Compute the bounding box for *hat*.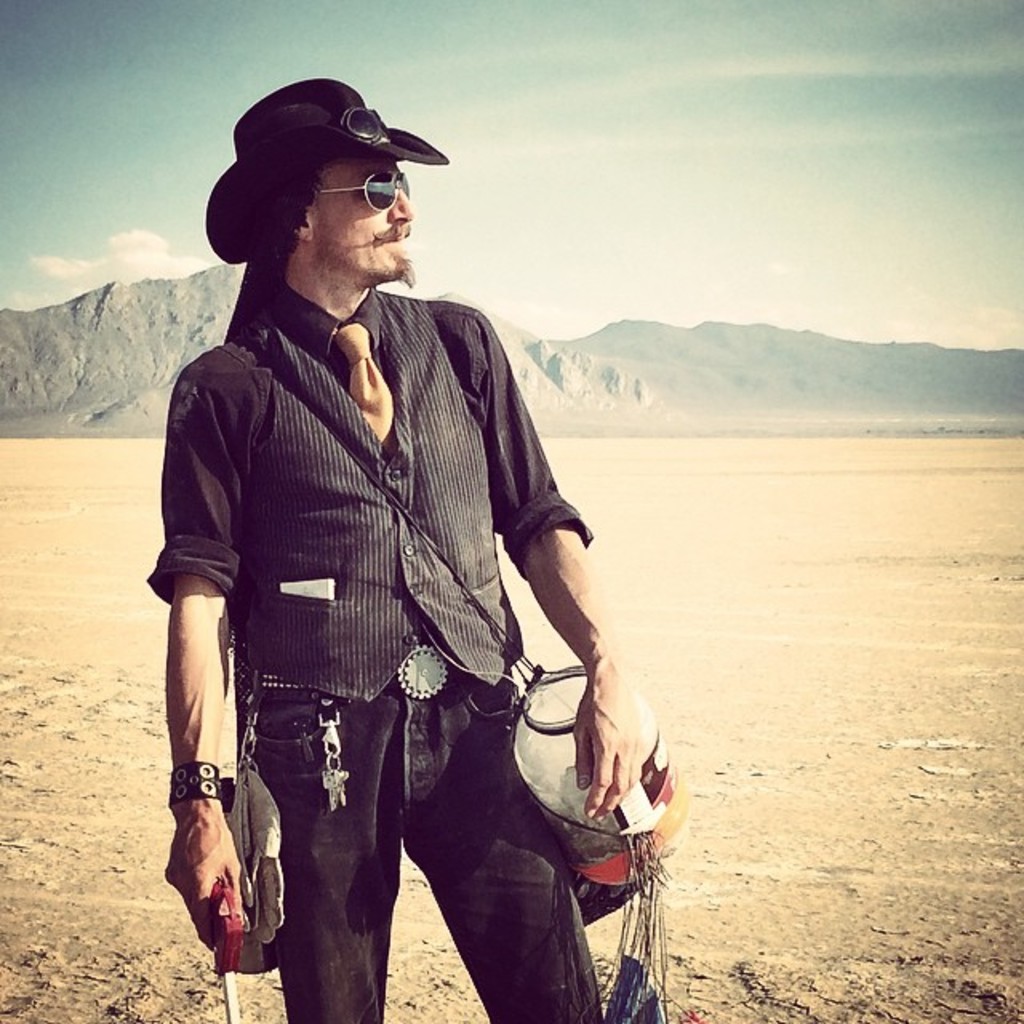
x1=205 y1=80 x2=451 y2=264.
